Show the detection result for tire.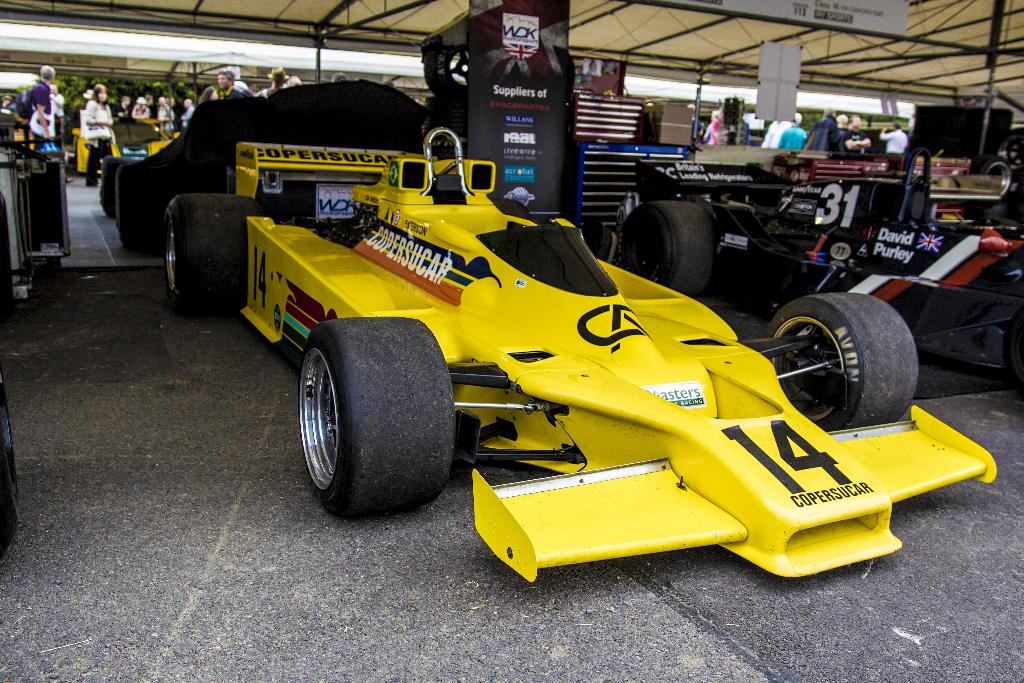
{"x1": 621, "y1": 201, "x2": 713, "y2": 295}.
